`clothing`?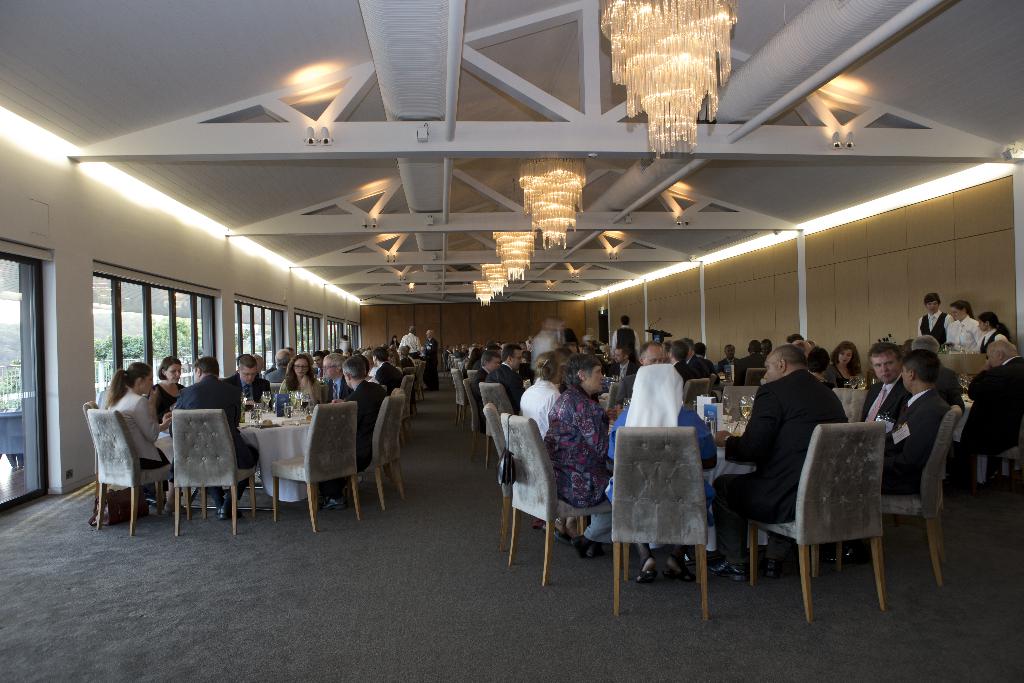
bbox(948, 311, 983, 349)
